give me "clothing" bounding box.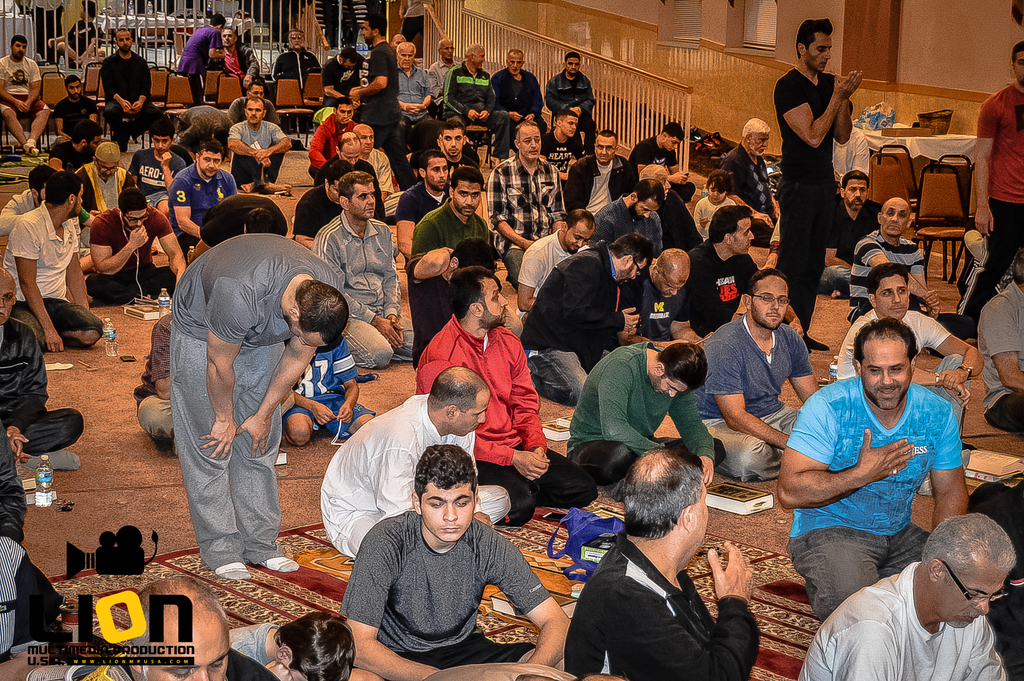
74,160,145,241.
